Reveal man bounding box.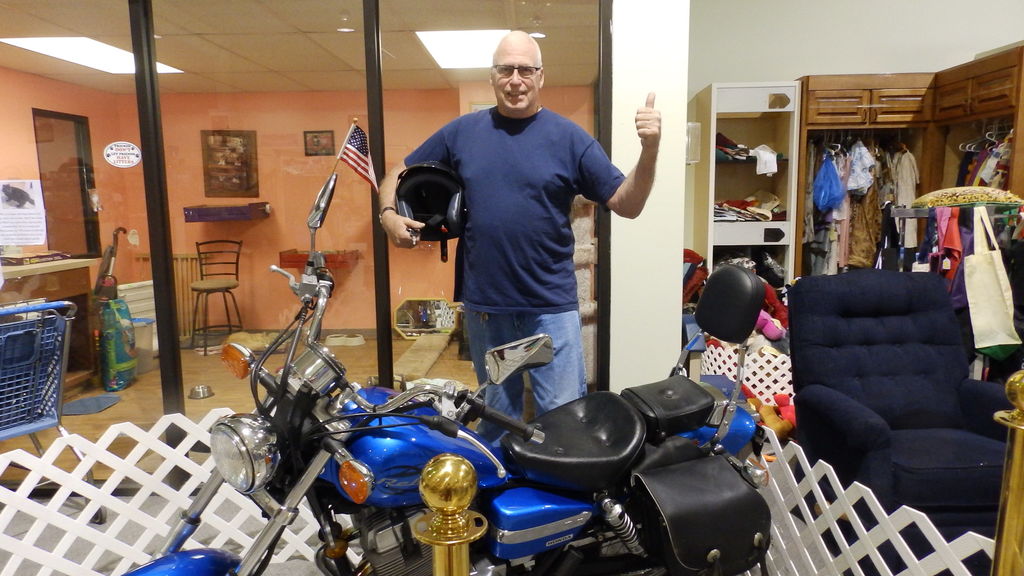
Revealed: x1=376 y1=29 x2=661 y2=444.
